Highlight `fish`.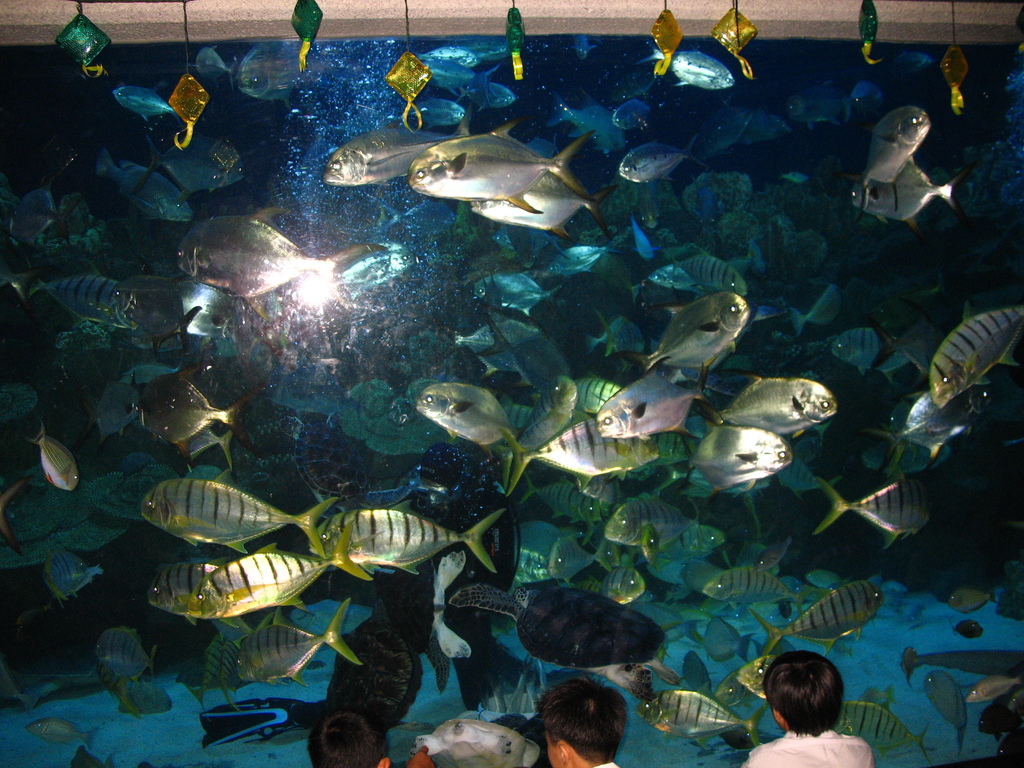
Highlighted region: 388/118/595/232.
